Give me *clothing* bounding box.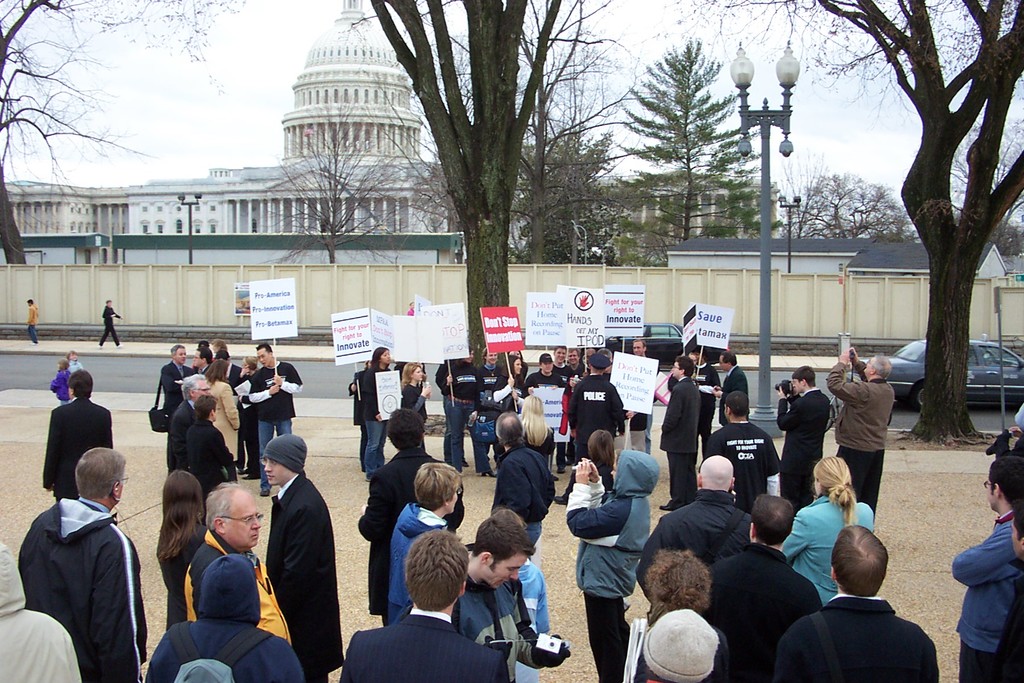
{"x1": 568, "y1": 456, "x2": 655, "y2": 682}.
